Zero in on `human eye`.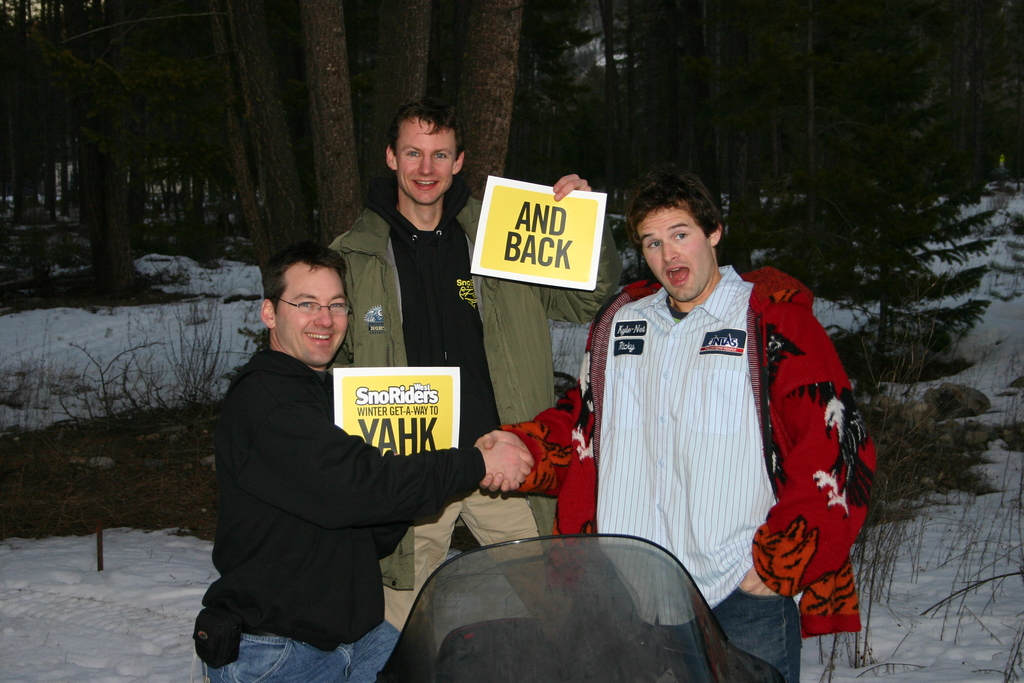
Zeroed in: [x1=646, y1=239, x2=662, y2=252].
